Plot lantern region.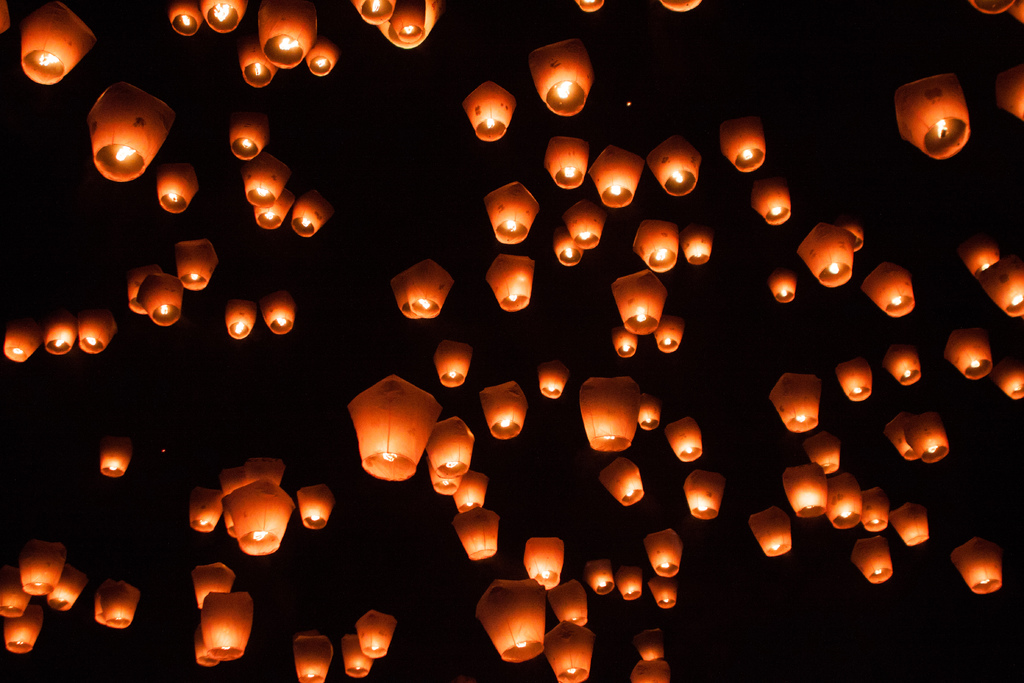
Plotted at (left=43, top=311, right=78, bottom=355).
